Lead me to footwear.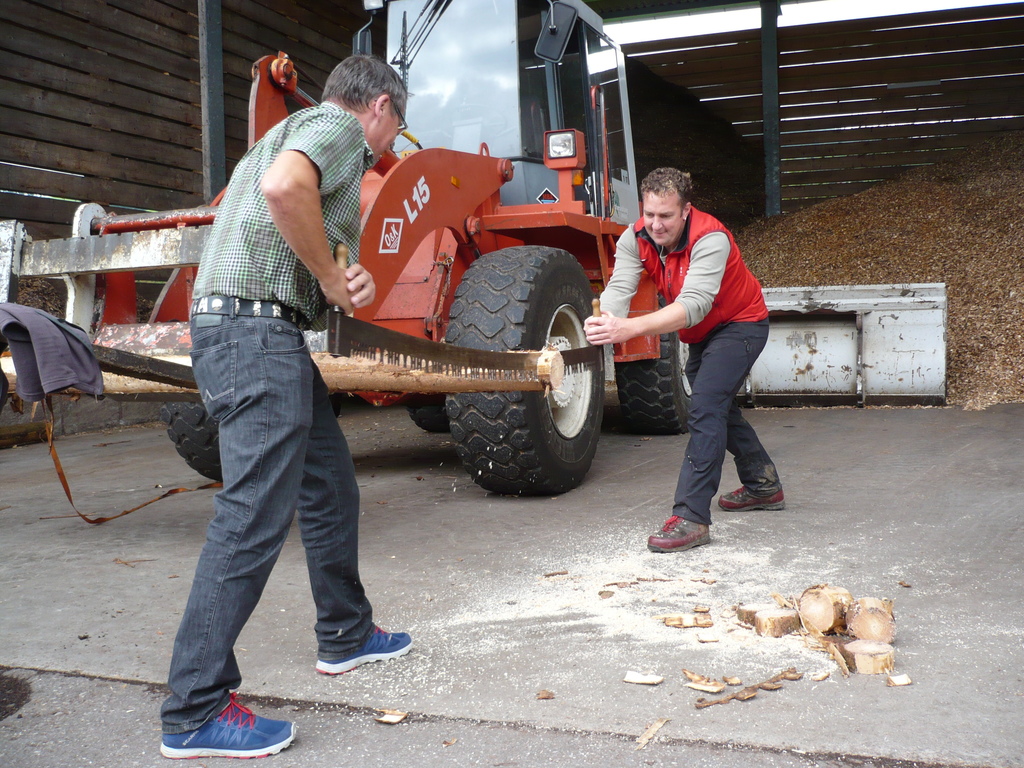
Lead to x1=159 y1=716 x2=293 y2=759.
